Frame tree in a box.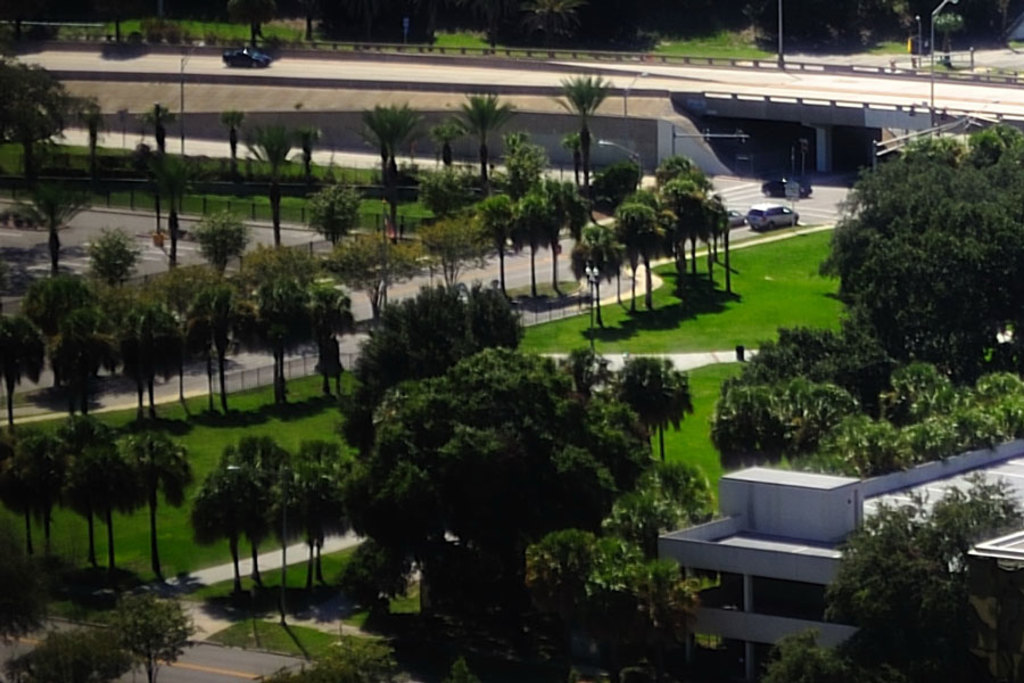
pyautogui.locateOnScreen(553, 68, 605, 206).
